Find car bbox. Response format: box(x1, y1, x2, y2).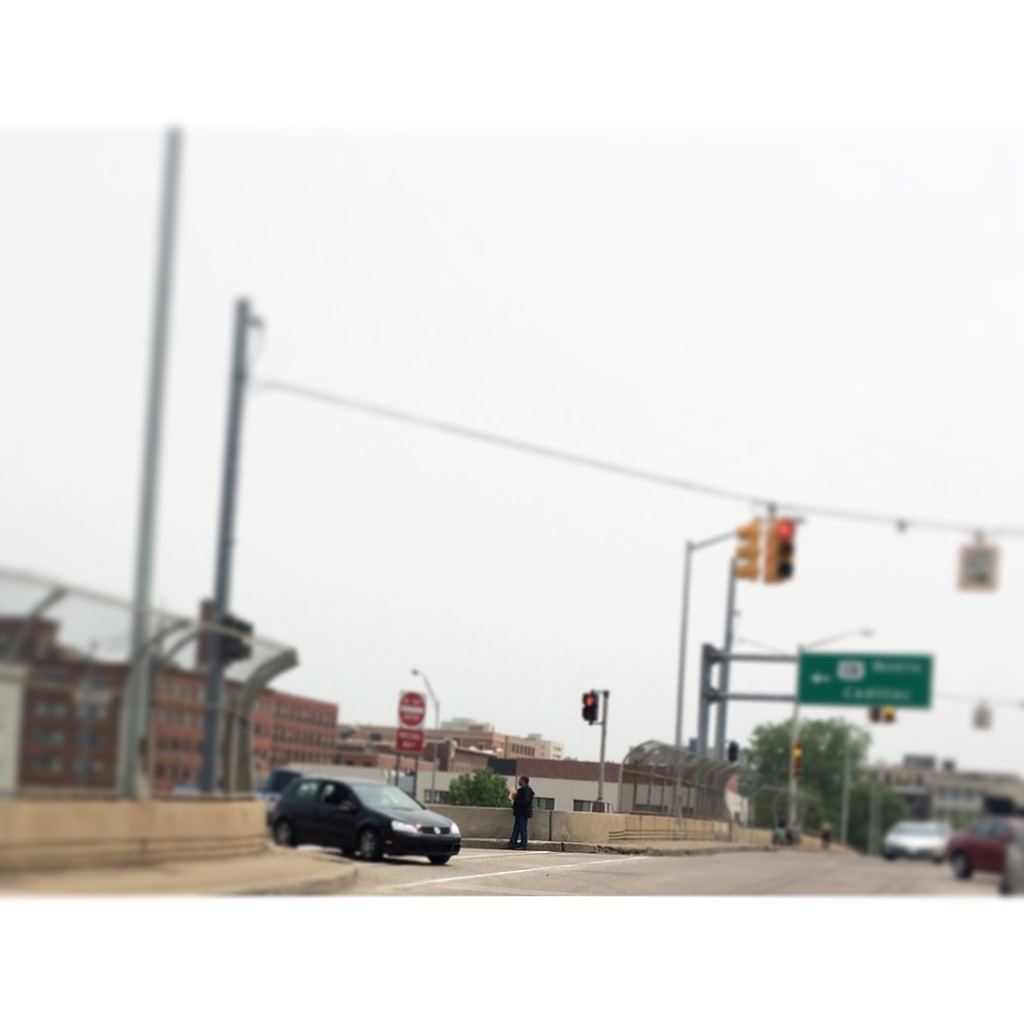
box(945, 809, 1023, 875).
